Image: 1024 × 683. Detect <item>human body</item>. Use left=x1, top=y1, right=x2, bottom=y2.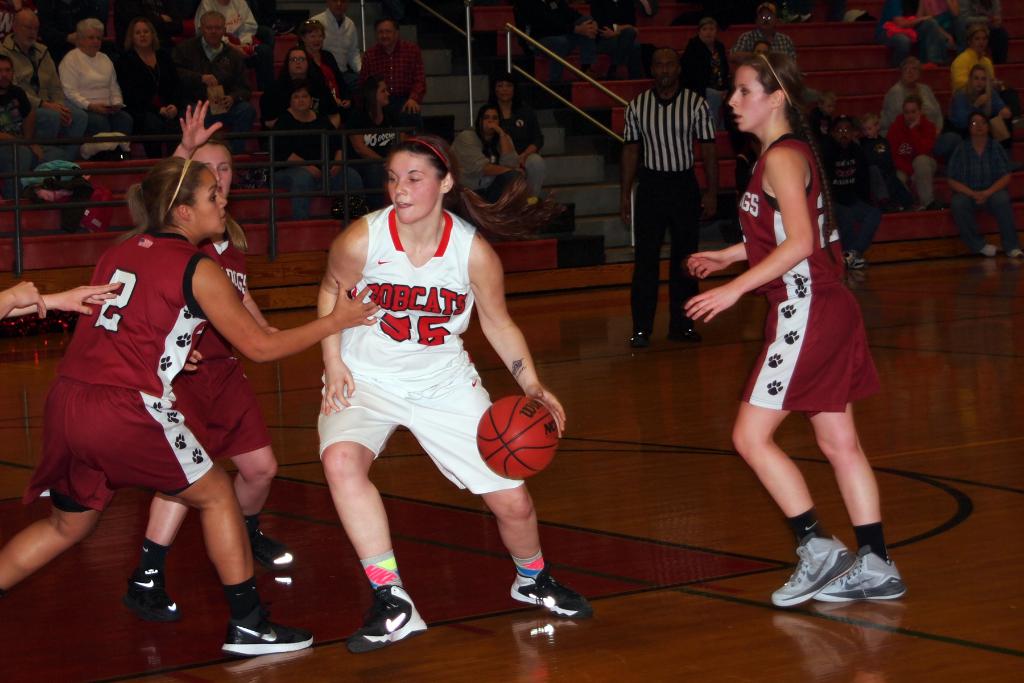
left=192, top=0, right=259, bottom=51.
